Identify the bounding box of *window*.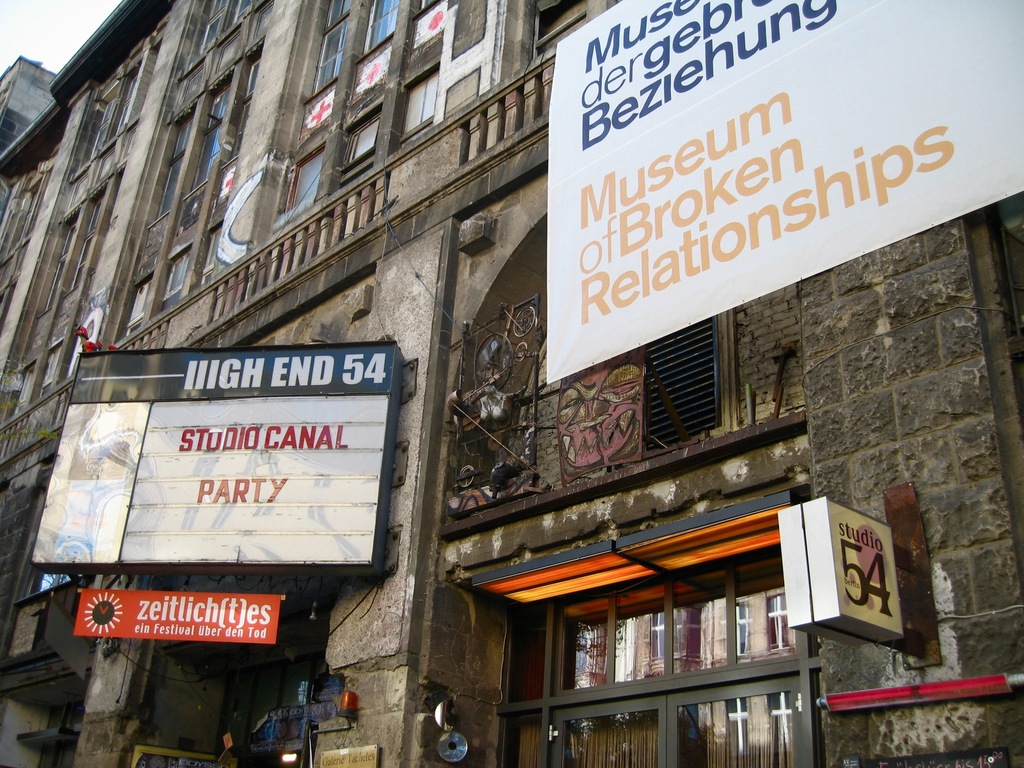
crop(123, 74, 139, 118).
